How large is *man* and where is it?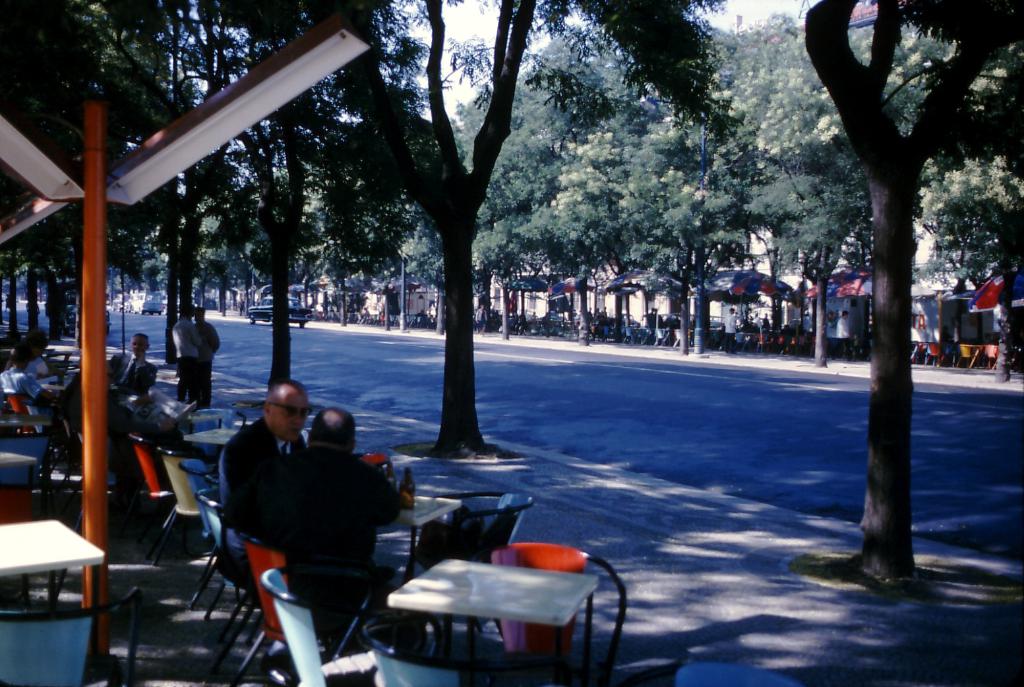
Bounding box: 646,307,657,329.
